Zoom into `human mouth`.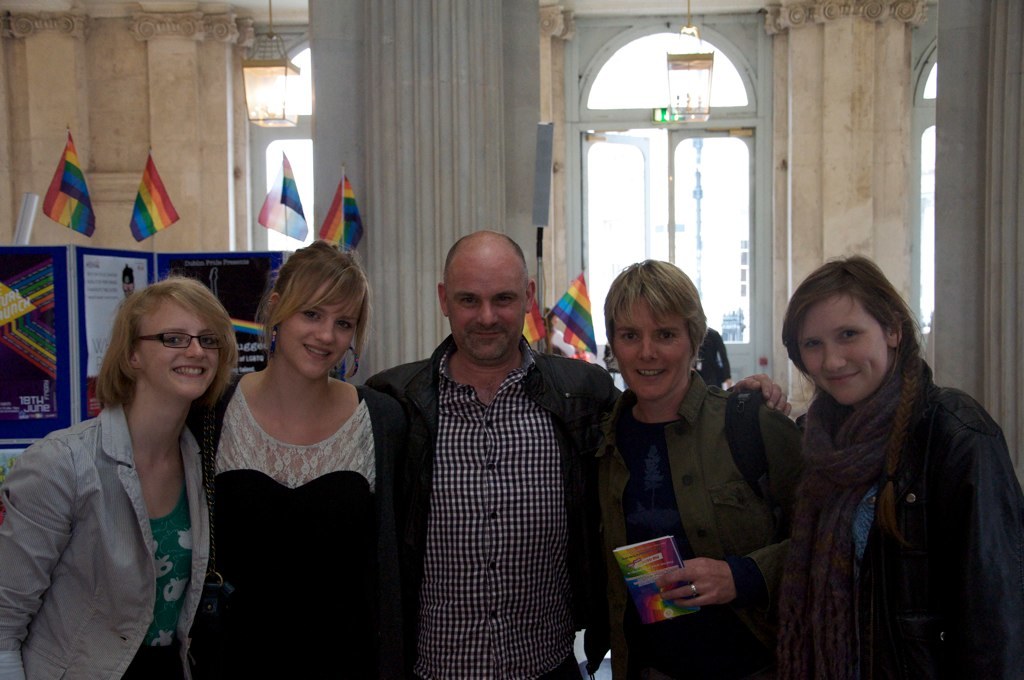
Zoom target: 473 329 507 337.
